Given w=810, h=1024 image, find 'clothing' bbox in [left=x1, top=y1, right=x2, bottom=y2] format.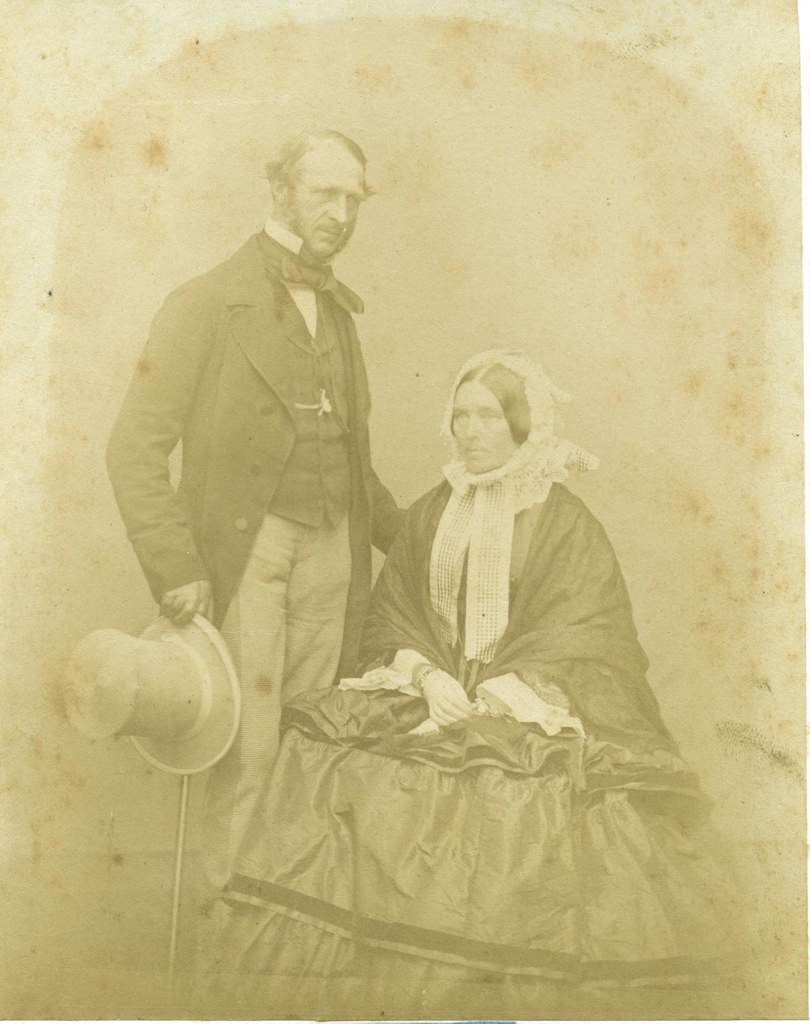
[left=177, top=467, right=776, bottom=1014].
